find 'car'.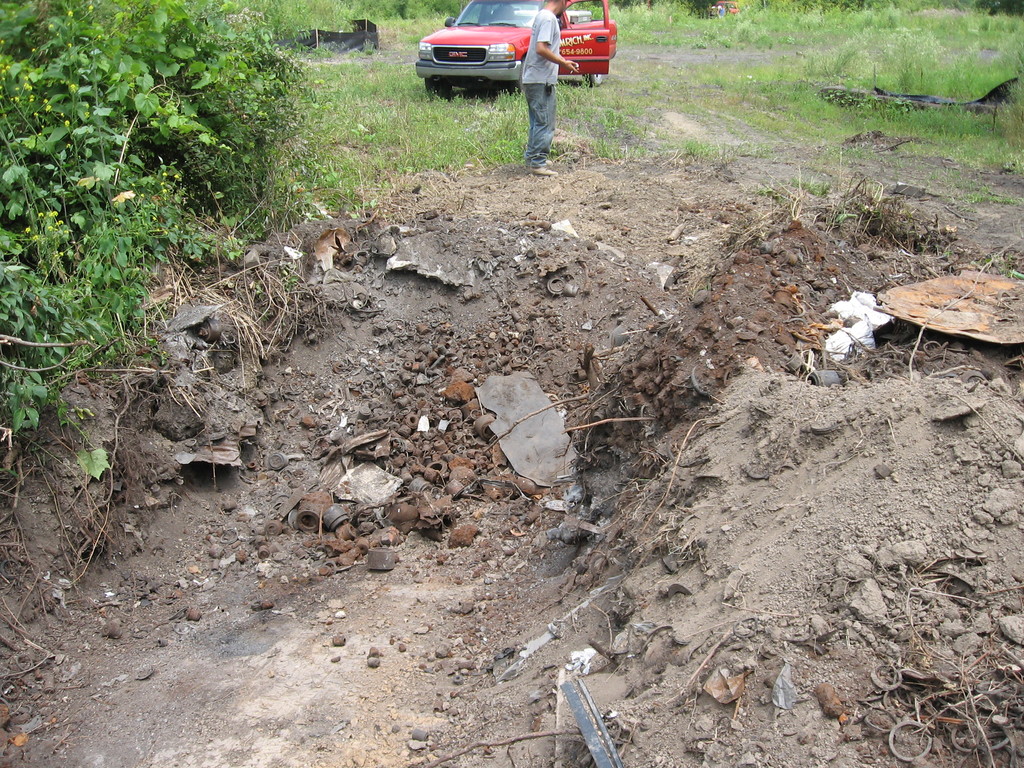
BBox(417, 3, 614, 113).
